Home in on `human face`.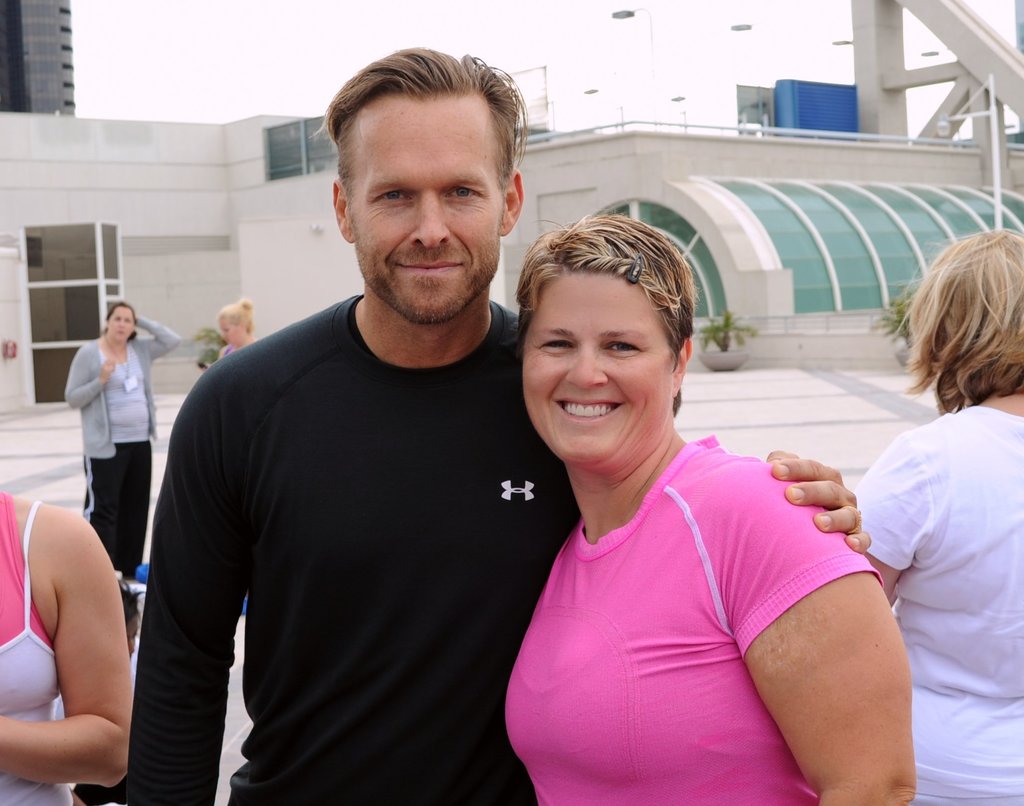
Homed in at detection(109, 306, 137, 335).
